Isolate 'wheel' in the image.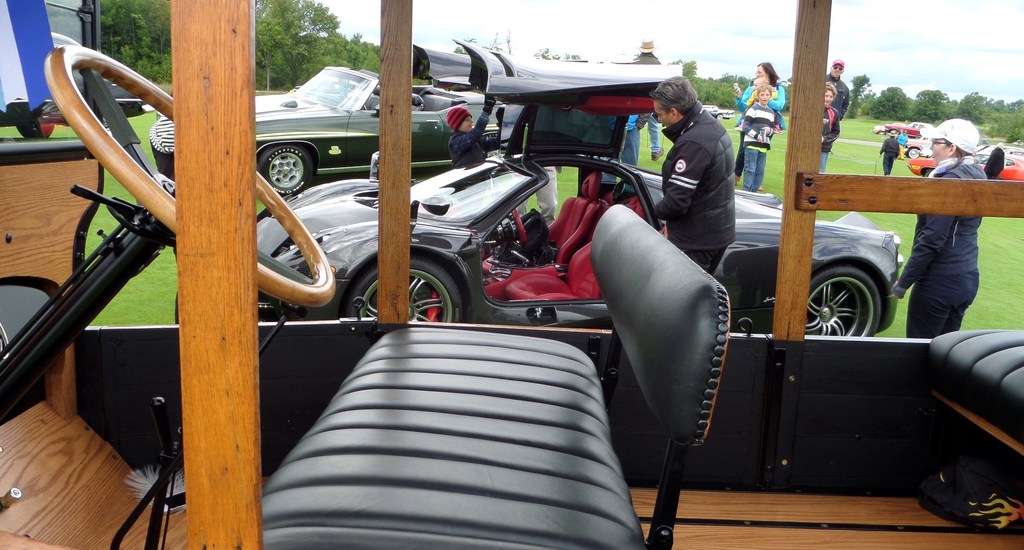
Isolated region: (left=805, top=266, right=881, bottom=343).
